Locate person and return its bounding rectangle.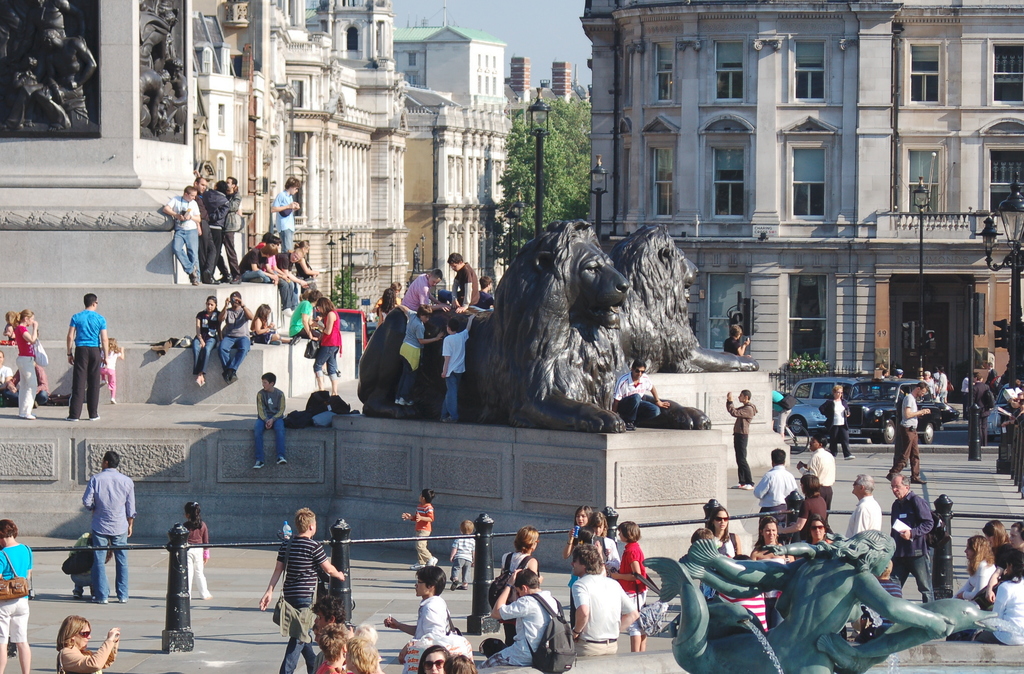
[824,389,846,479].
